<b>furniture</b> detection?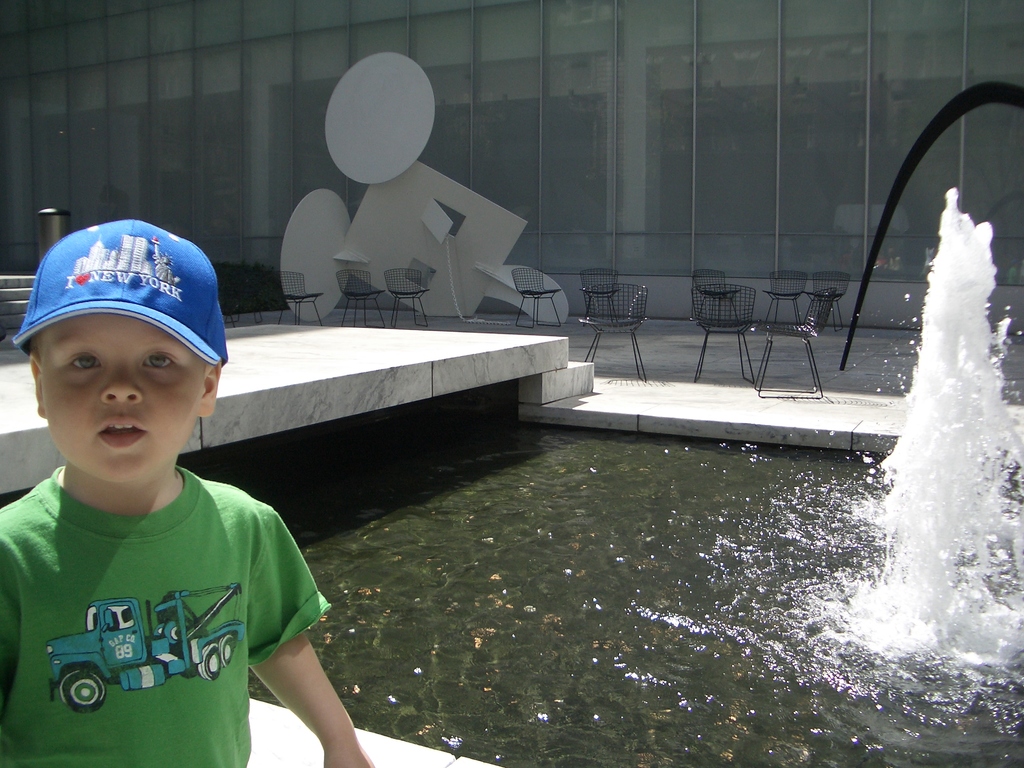
box=[579, 282, 645, 379]
